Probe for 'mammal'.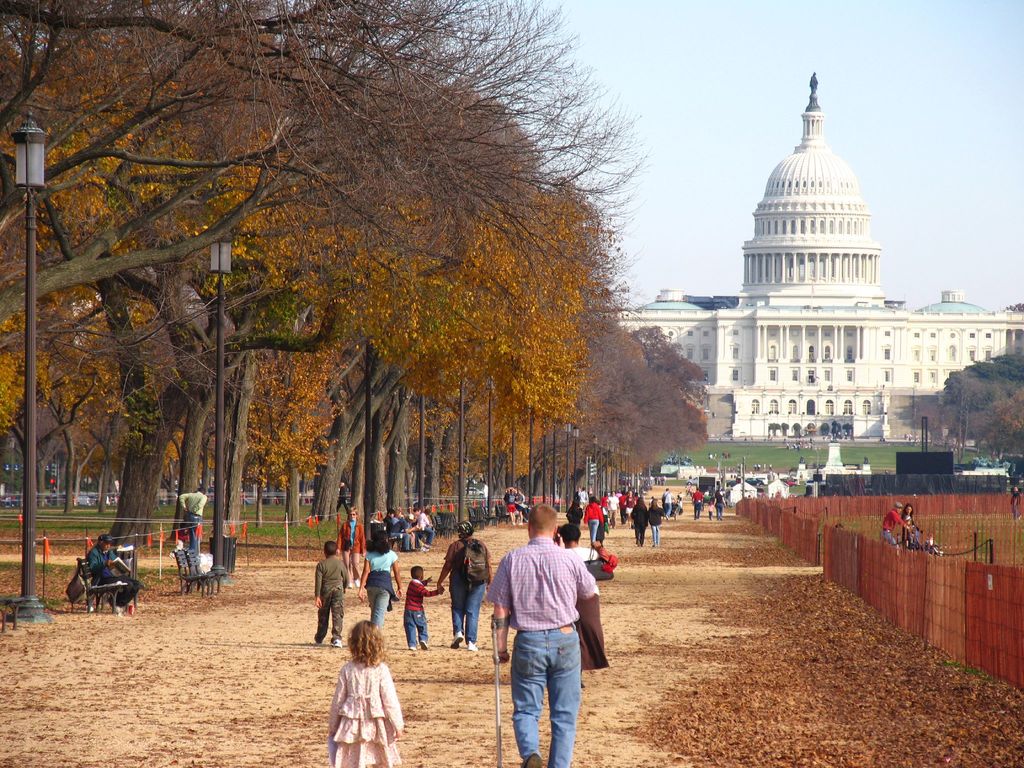
Probe result: (653,474,665,483).
